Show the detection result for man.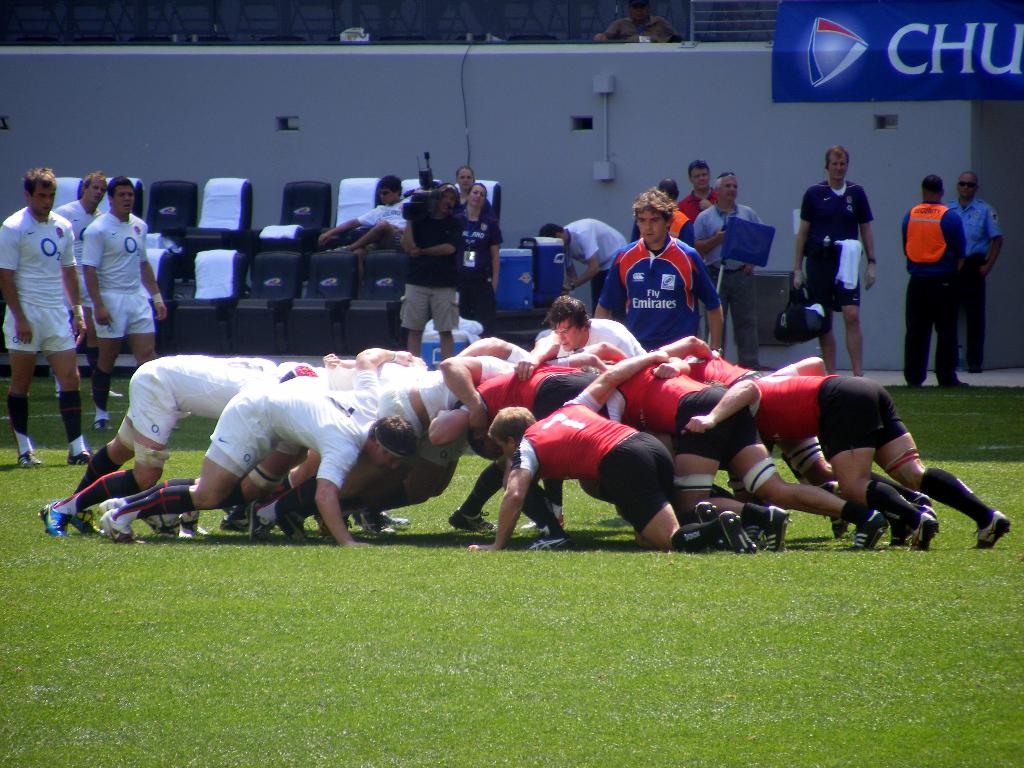
select_region(51, 170, 125, 403).
